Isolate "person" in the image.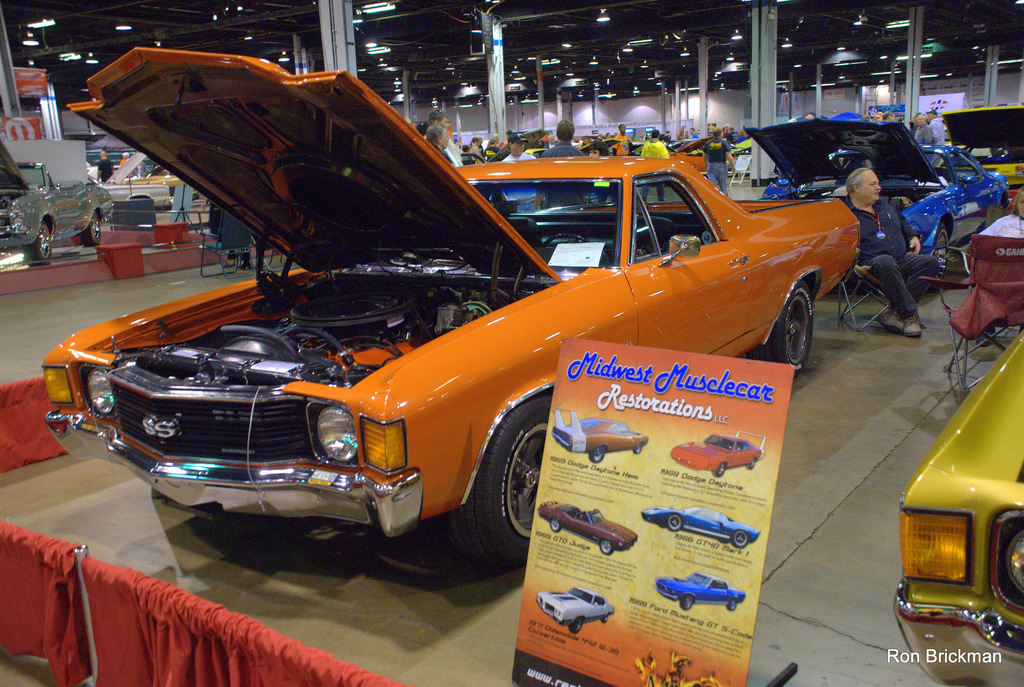
Isolated region: 96:148:111:186.
